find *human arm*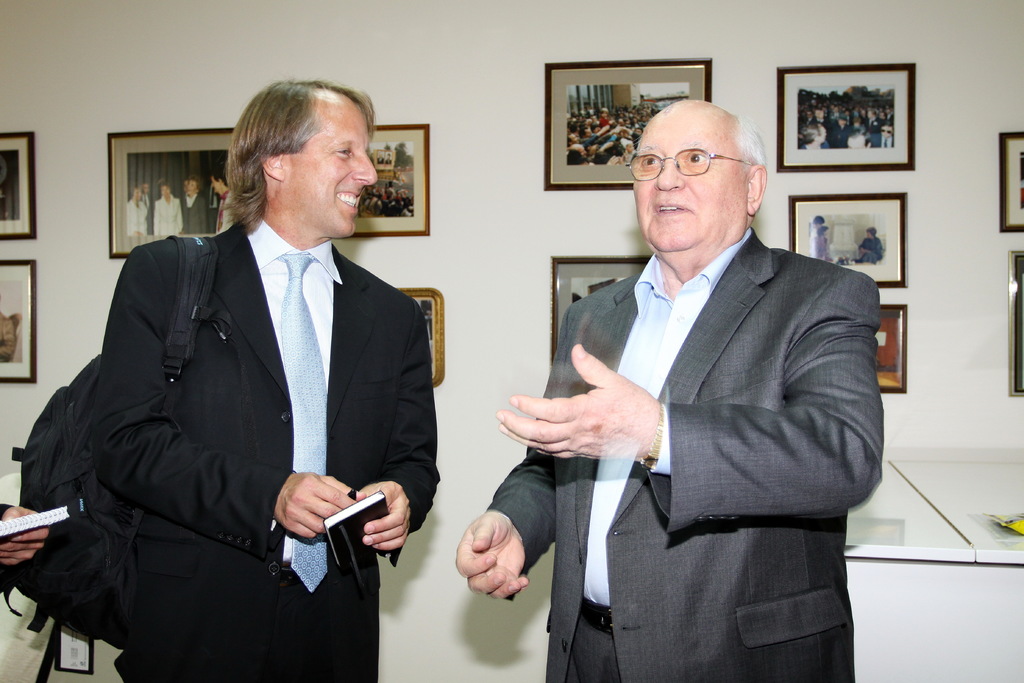
region(0, 495, 51, 572)
